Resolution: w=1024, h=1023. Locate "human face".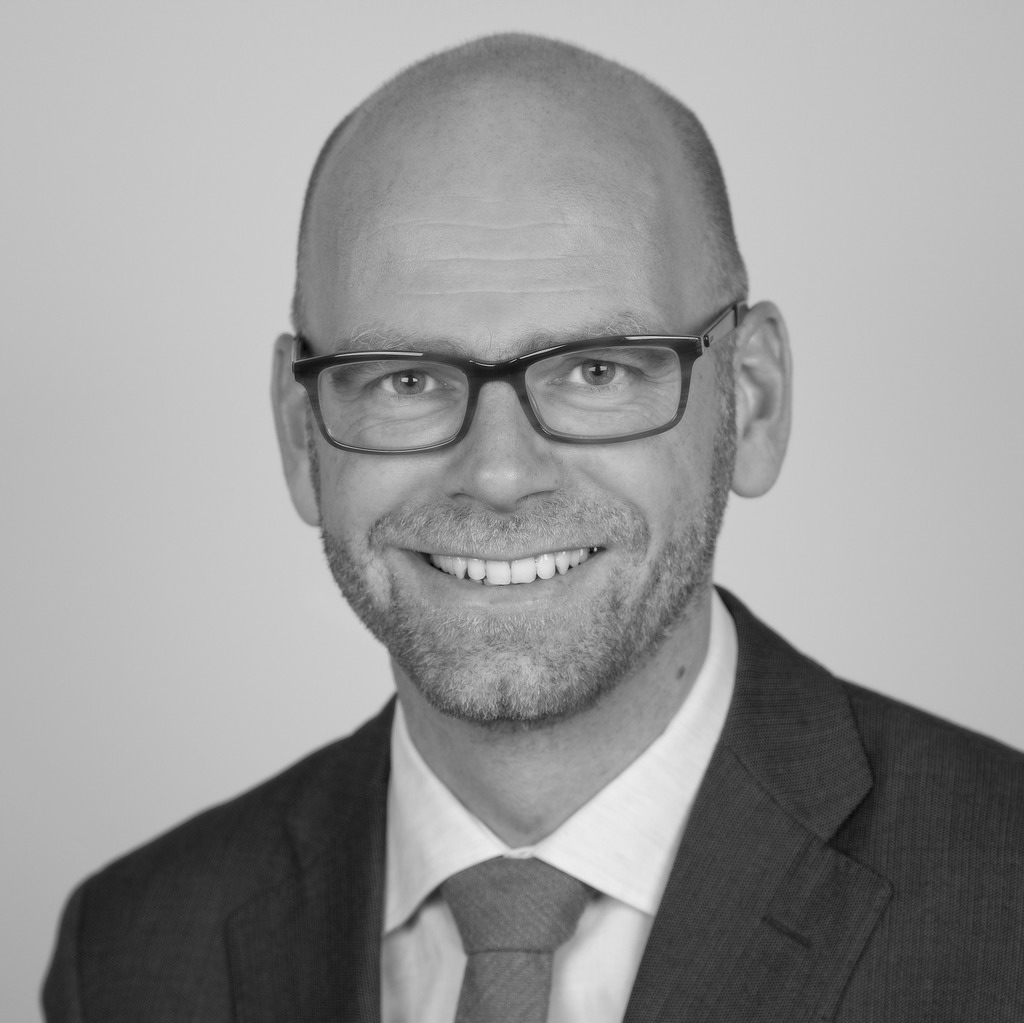
{"x1": 313, "y1": 152, "x2": 735, "y2": 728}.
